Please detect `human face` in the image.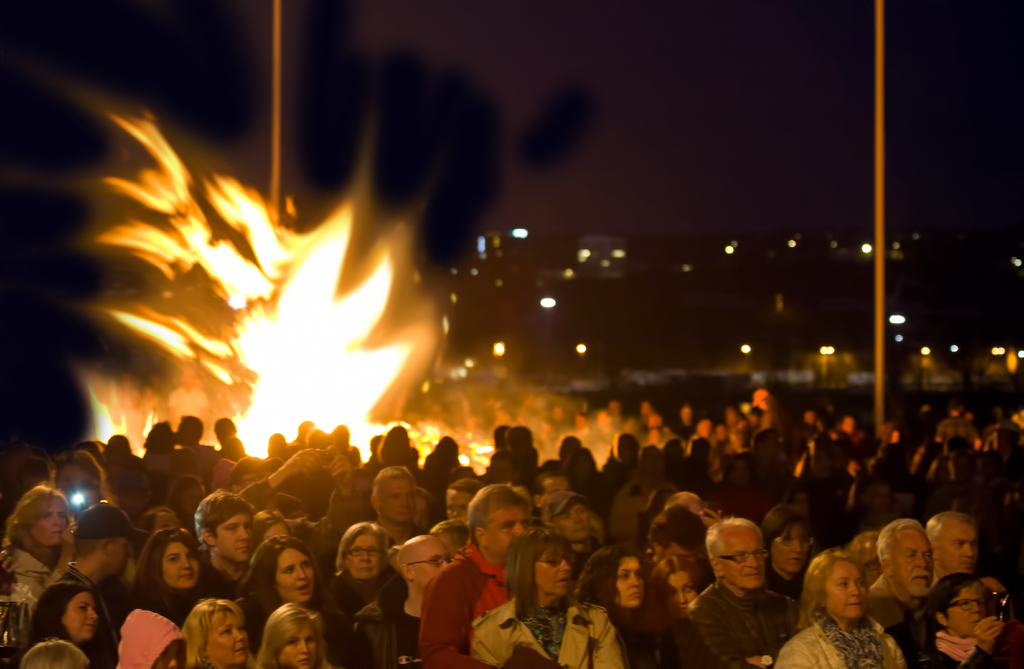
(245,472,269,484).
